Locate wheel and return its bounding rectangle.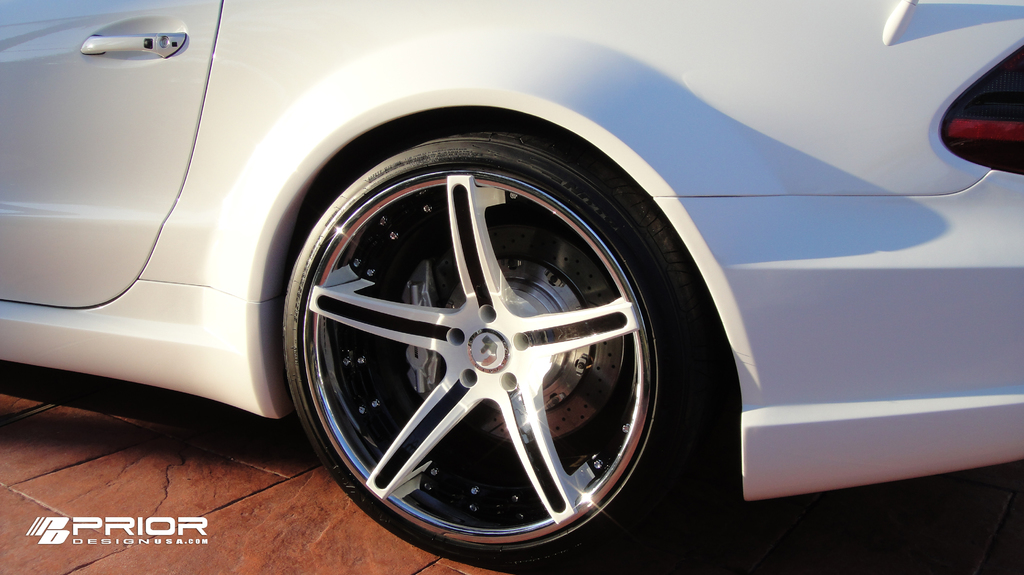
[281, 129, 718, 573].
